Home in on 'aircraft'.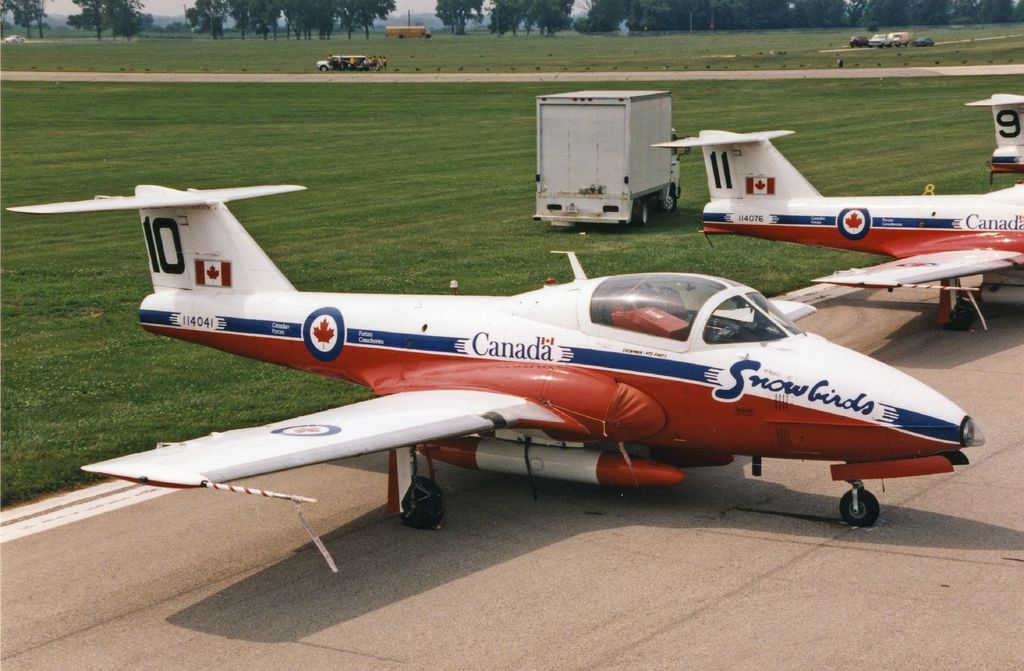
Homed in at [3,179,984,529].
